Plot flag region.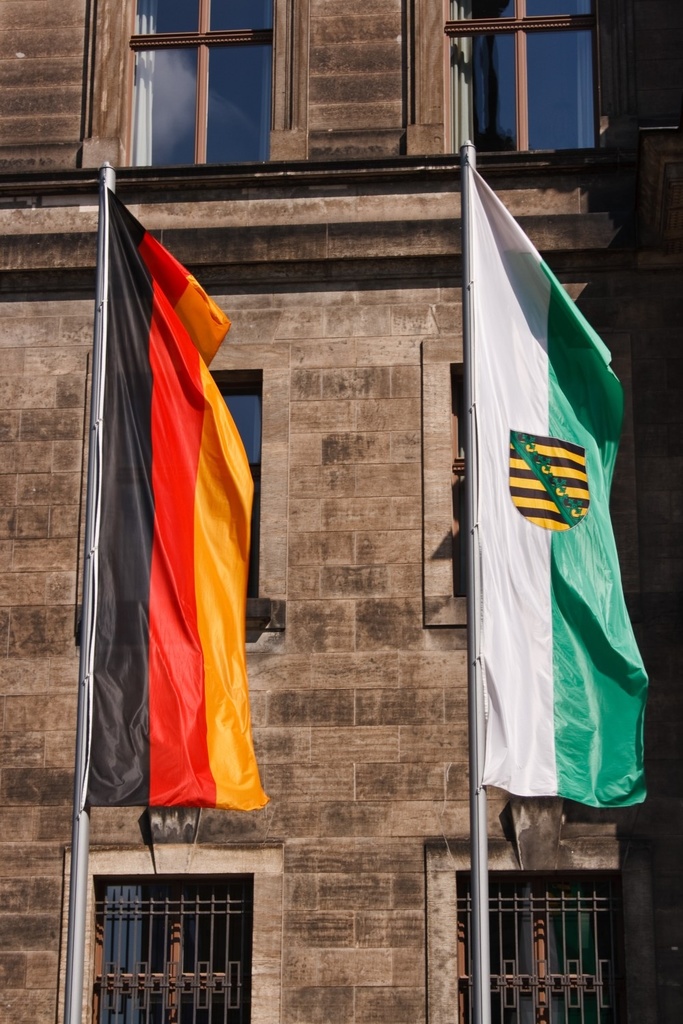
Plotted at region(85, 181, 273, 821).
